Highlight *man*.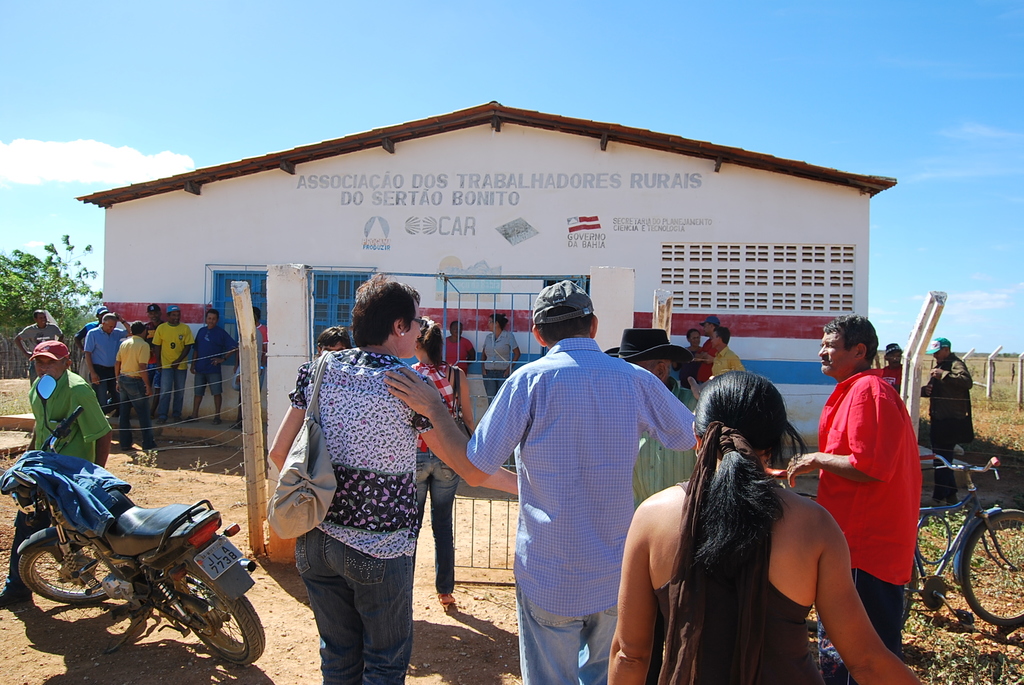
Highlighted region: bbox=[0, 341, 108, 607].
